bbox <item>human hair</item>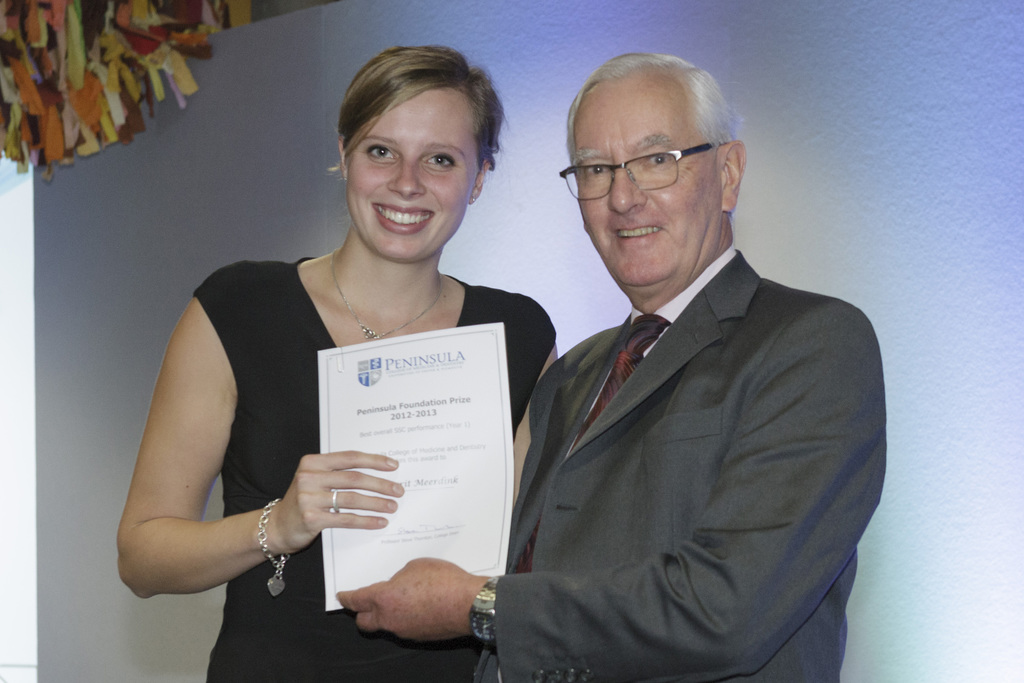
563,46,739,151
